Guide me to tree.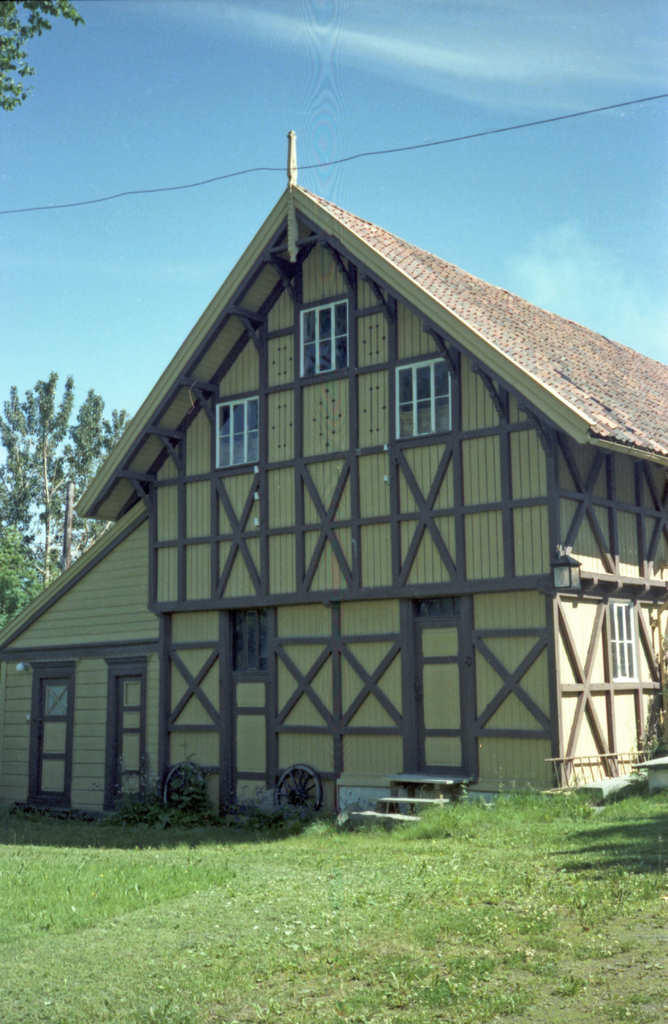
Guidance: 0/370/132/631.
